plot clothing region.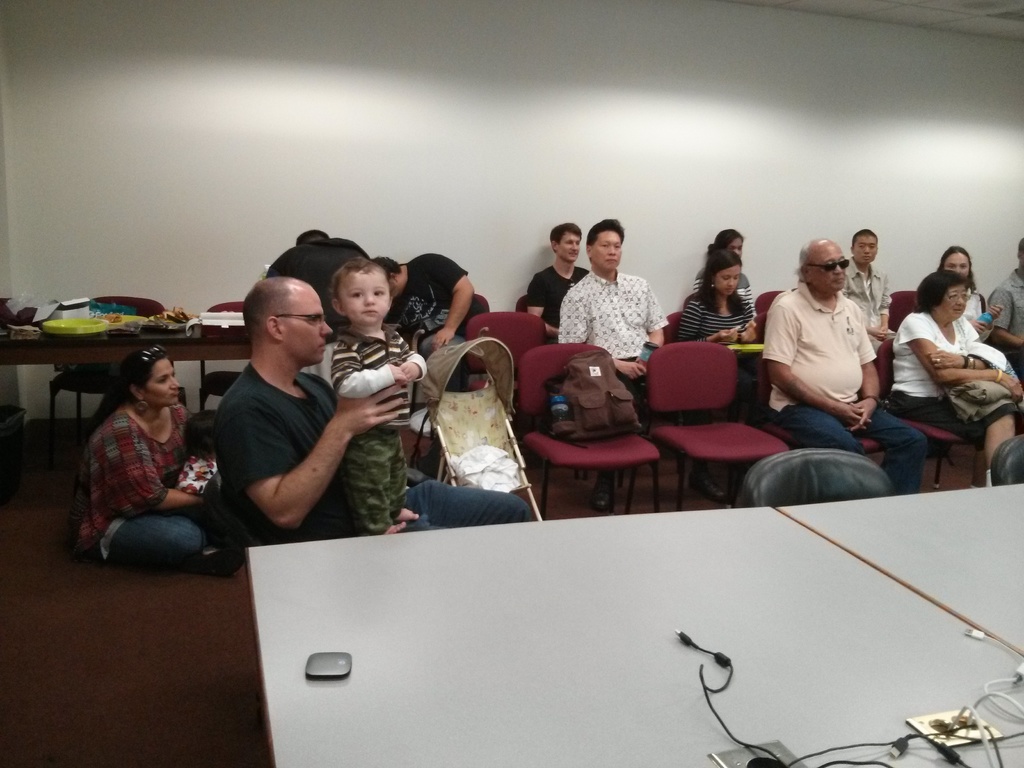
Plotted at BBox(317, 327, 555, 544).
